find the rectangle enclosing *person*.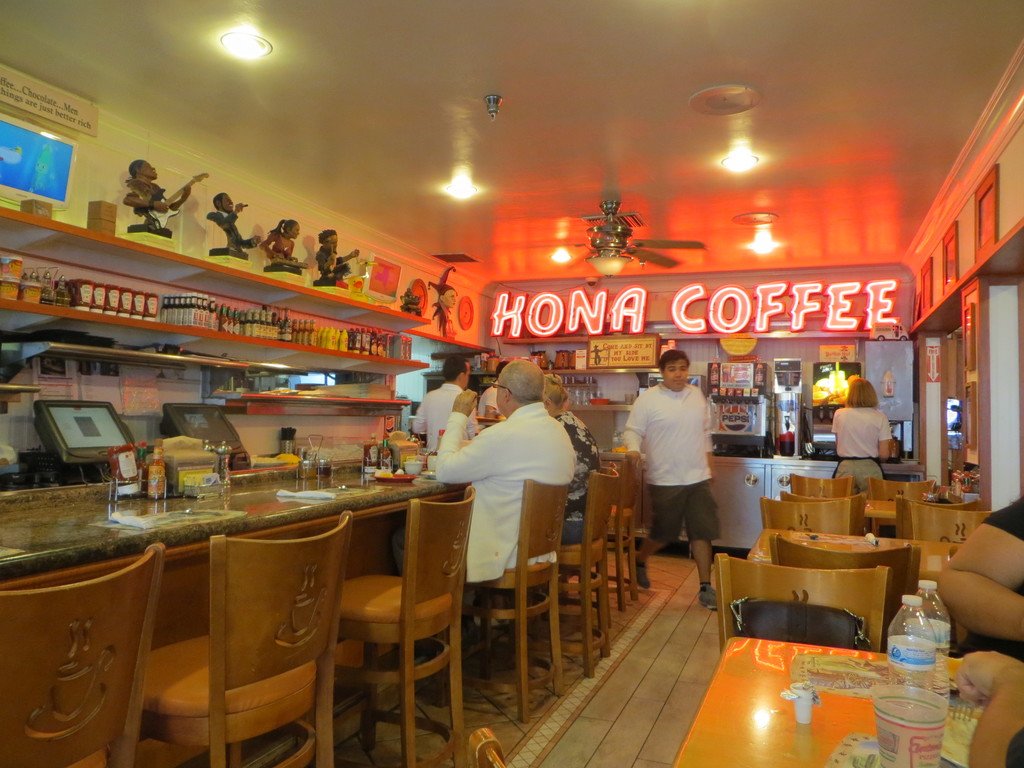
select_region(392, 360, 575, 625).
